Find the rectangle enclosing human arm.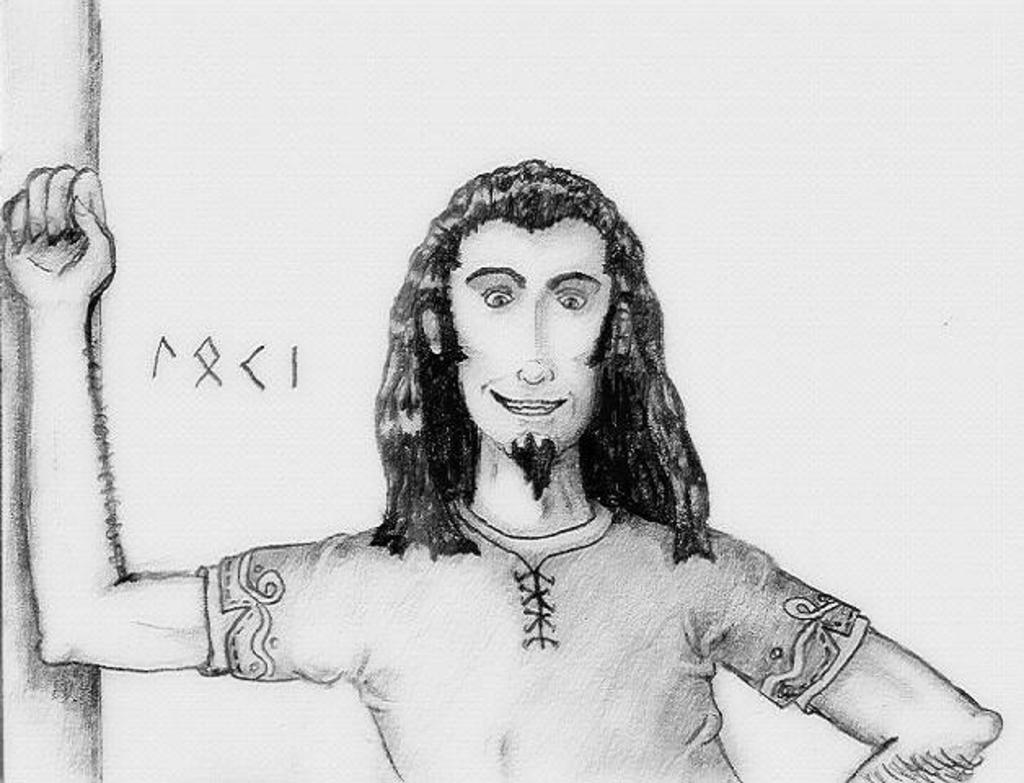
15:152:227:683.
